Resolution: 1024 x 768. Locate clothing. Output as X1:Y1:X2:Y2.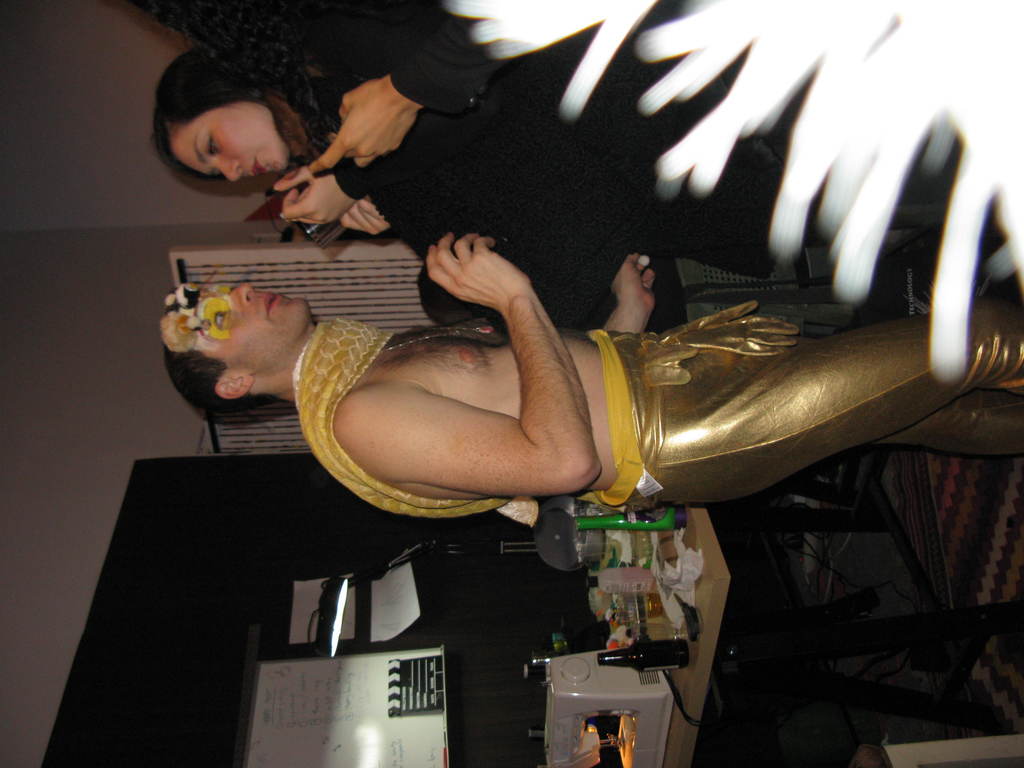
283:311:542:520.
